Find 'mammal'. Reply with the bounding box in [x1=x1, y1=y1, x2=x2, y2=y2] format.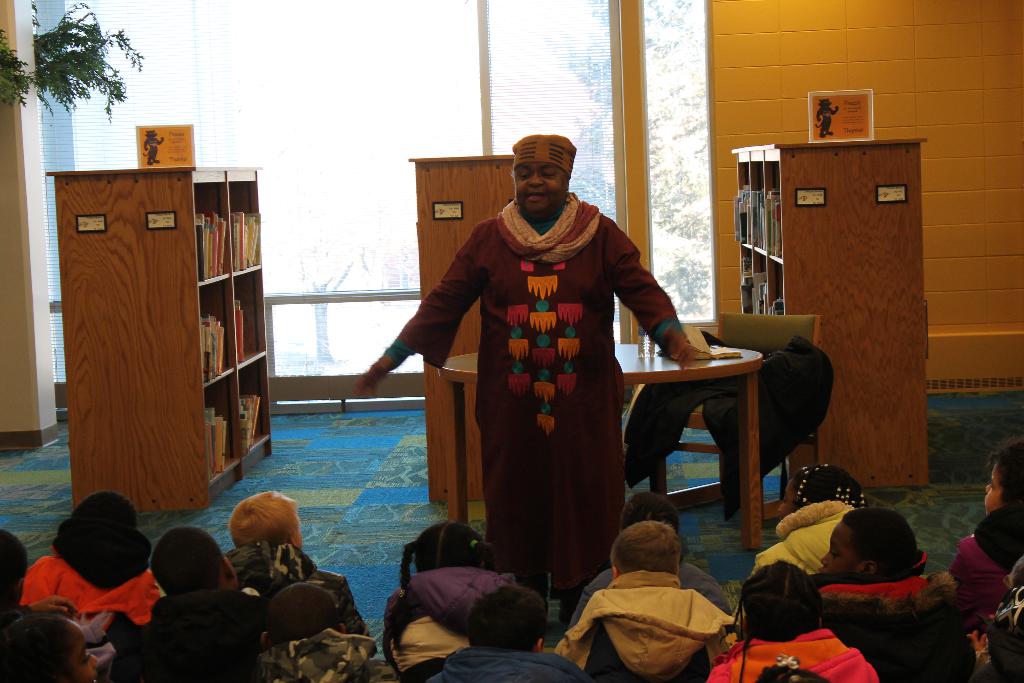
[x1=815, y1=98, x2=841, y2=137].
